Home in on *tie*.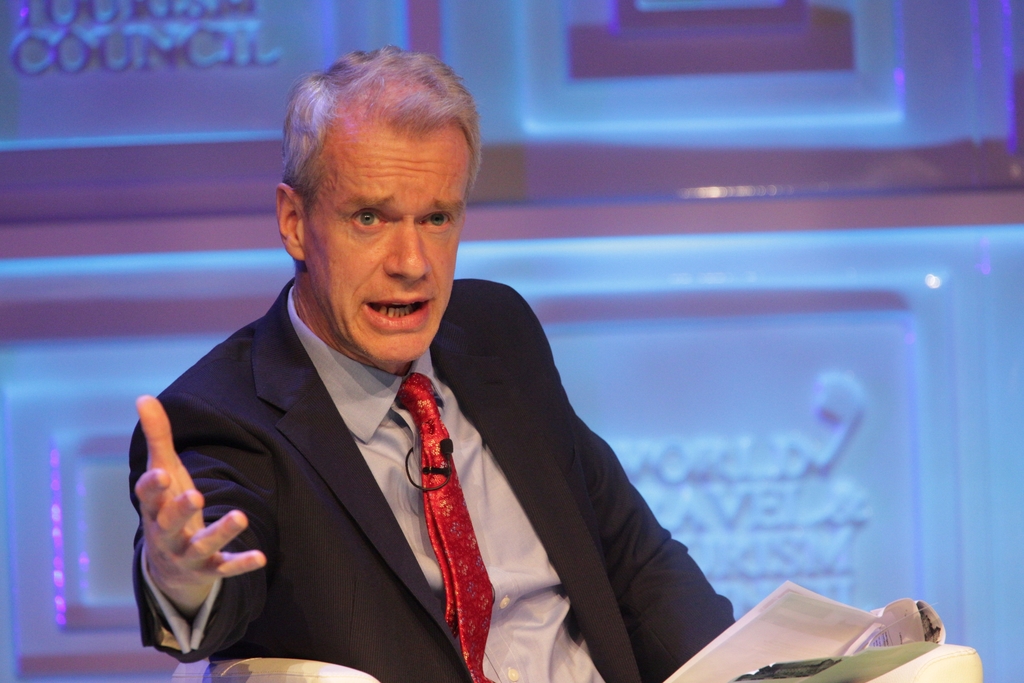
Homed in at 387 377 495 682.
